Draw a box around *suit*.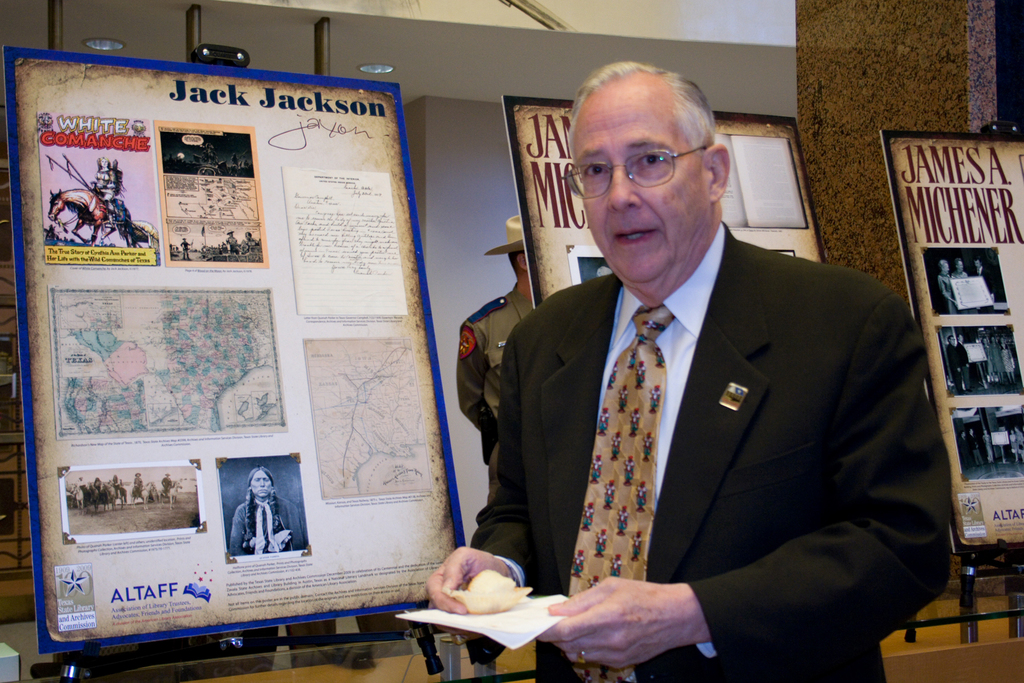
box(979, 267, 996, 292).
